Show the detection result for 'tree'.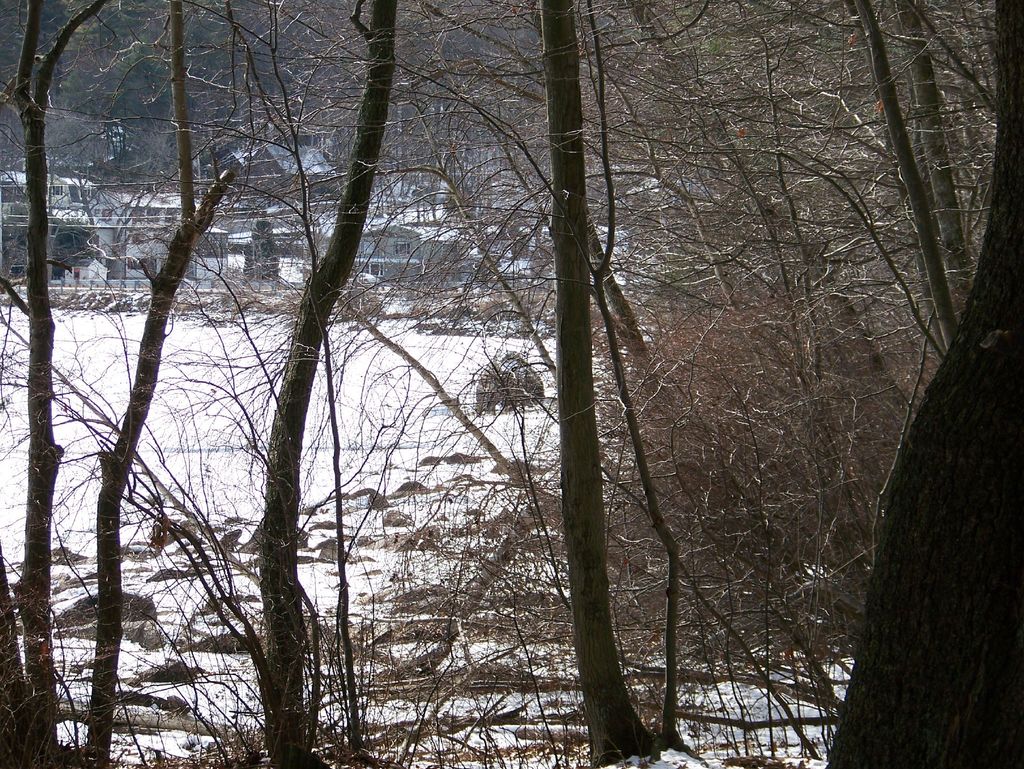
detection(821, 0, 1023, 768).
